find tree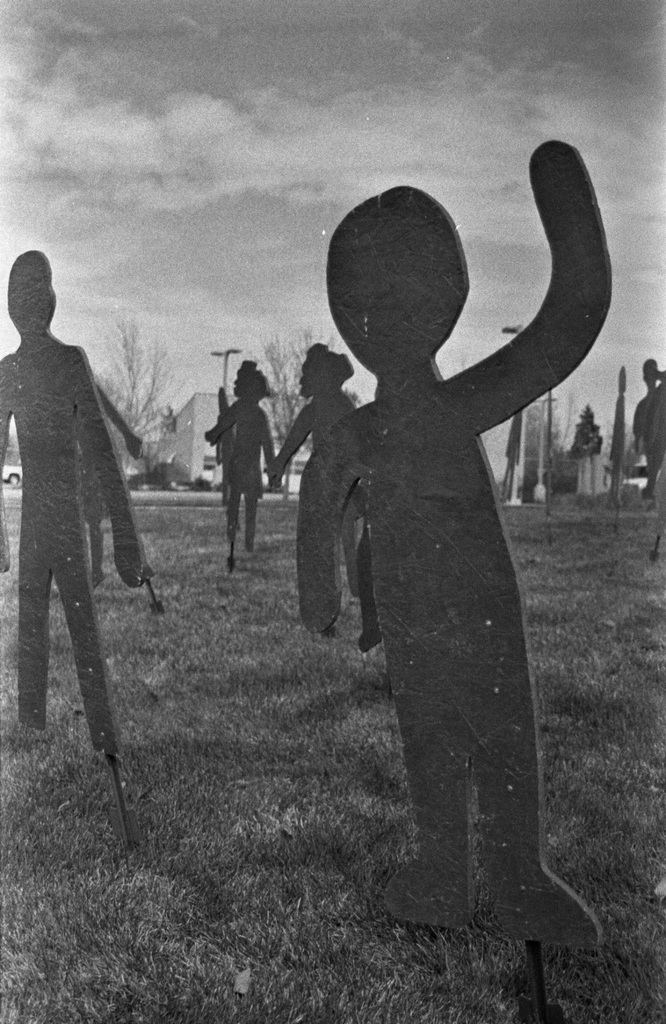
98:333:189:436
